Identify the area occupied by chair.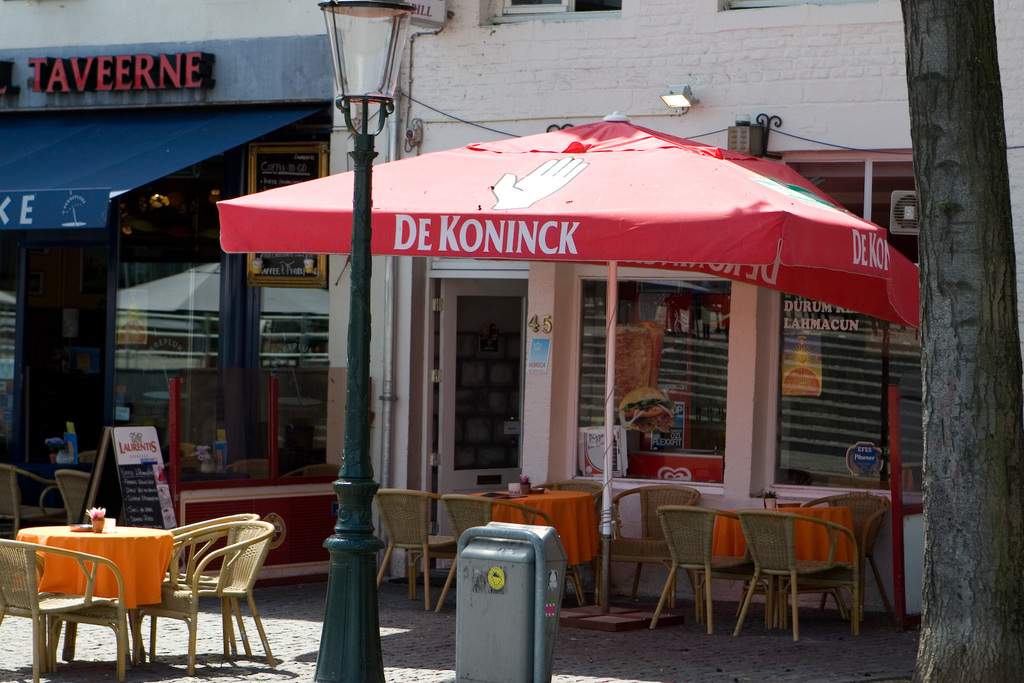
Area: {"x1": 609, "y1": 479, "x2": 697, "y2": 614}.
